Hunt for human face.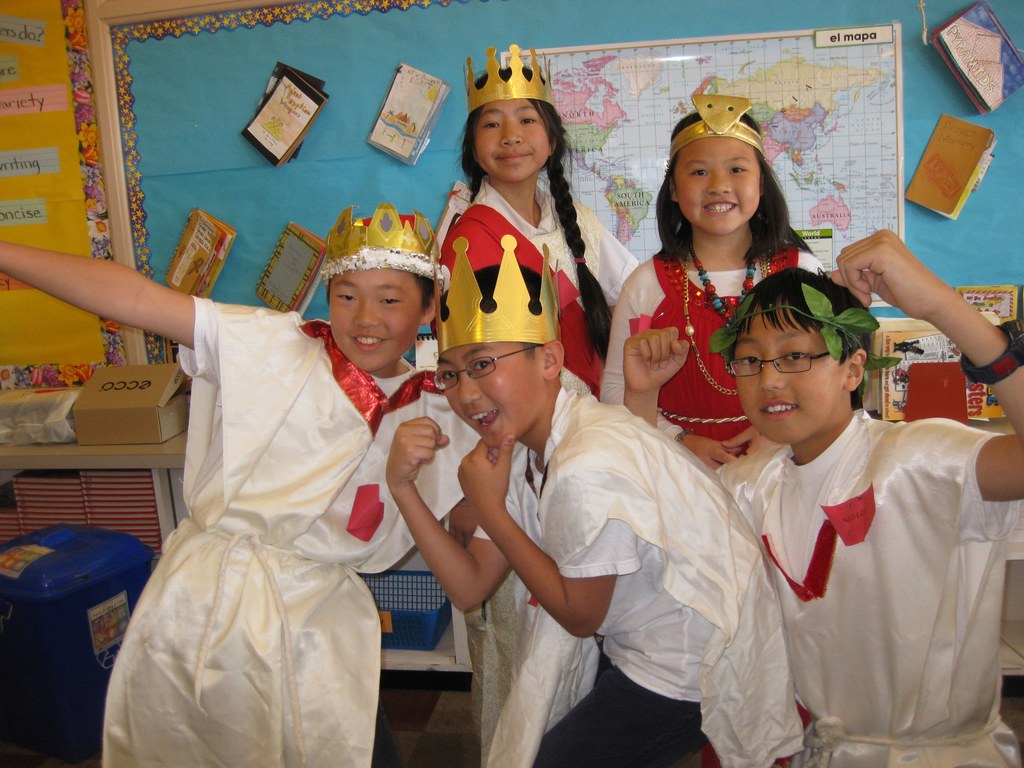
Hunted down at 476/99/546/177.
